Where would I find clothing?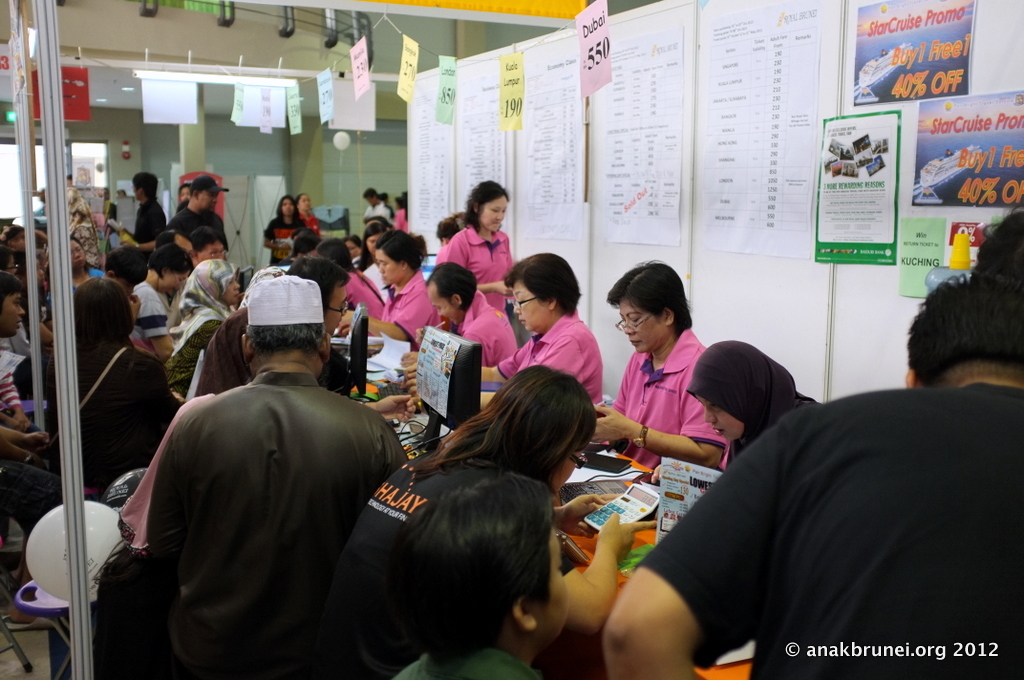
At BBox(457, 289, 518, 369).
